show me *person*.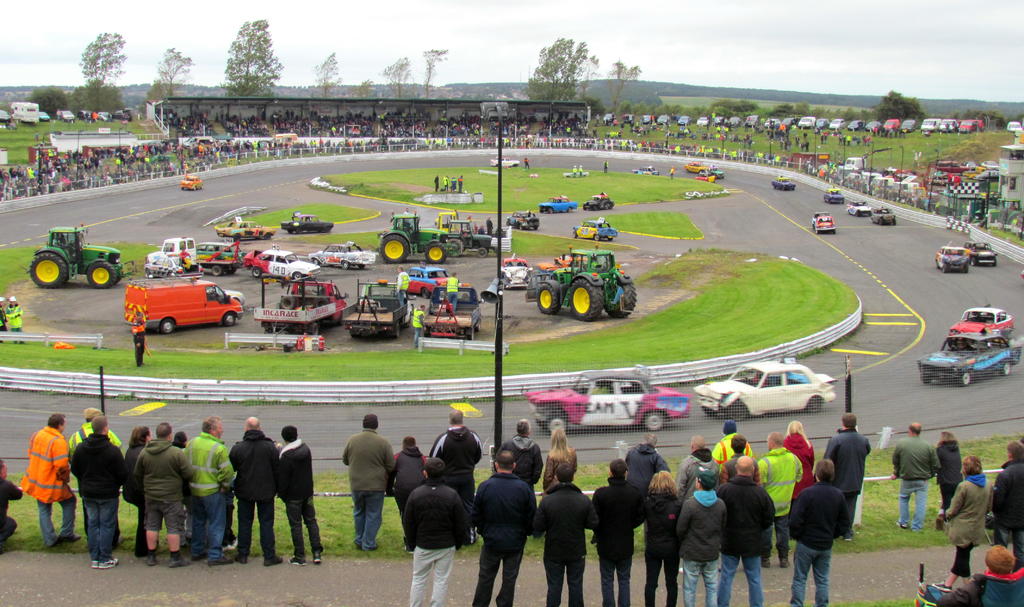
*person* is here: (935, 455, 991, 596).
